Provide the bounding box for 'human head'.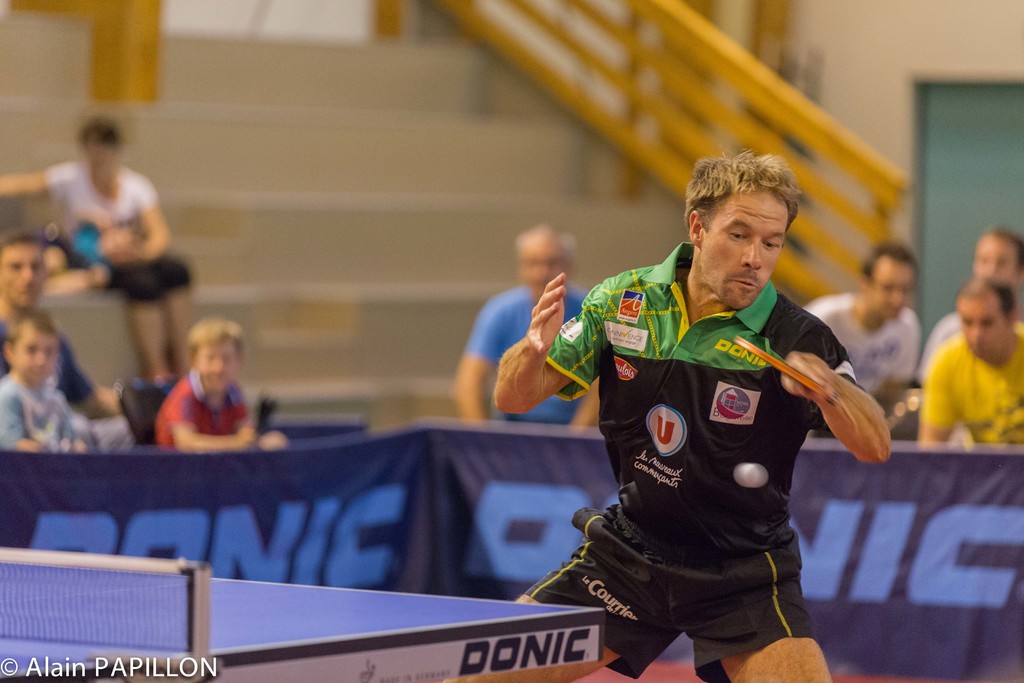
[77, 120, 125, 168].
